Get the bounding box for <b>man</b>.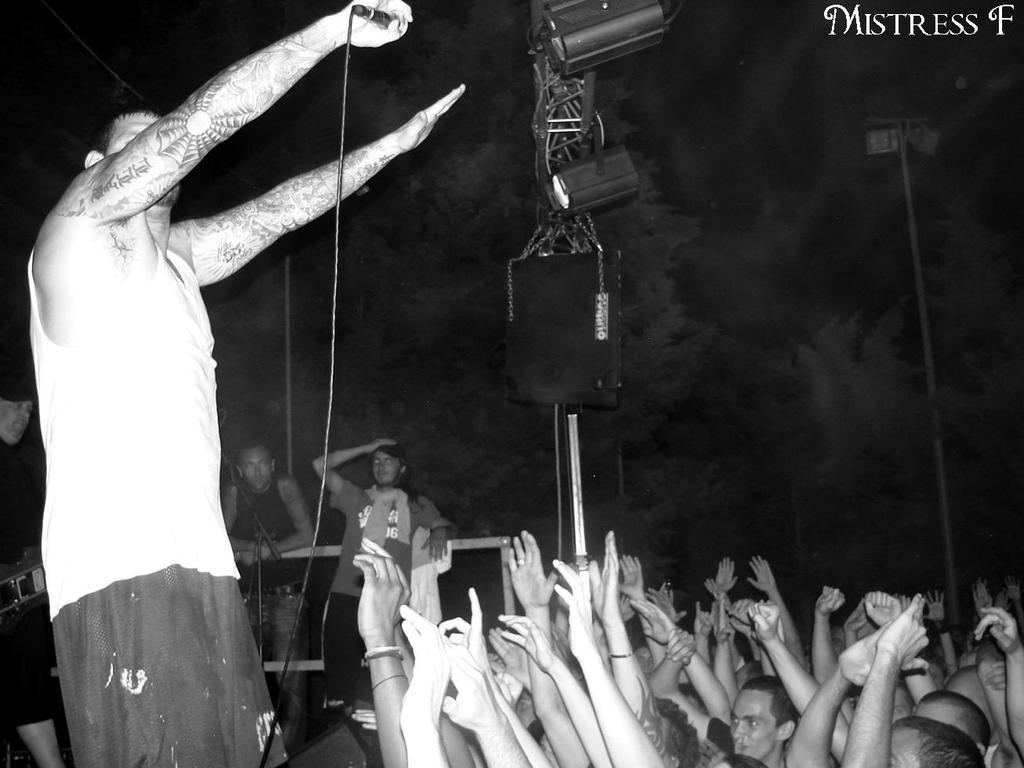
<region>0, 372, 70, 767</region>.
